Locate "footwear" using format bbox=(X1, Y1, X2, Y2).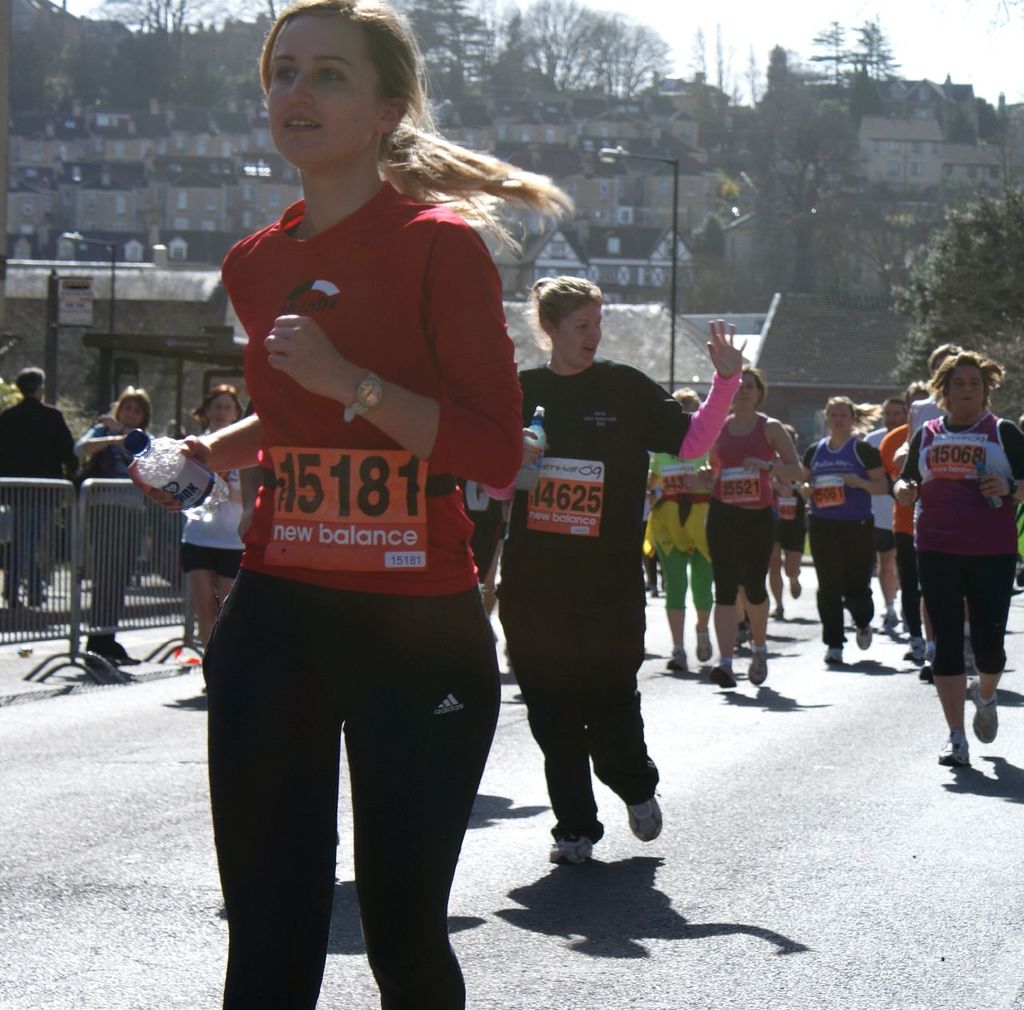
bbox=(710, 663, 739, 689).
